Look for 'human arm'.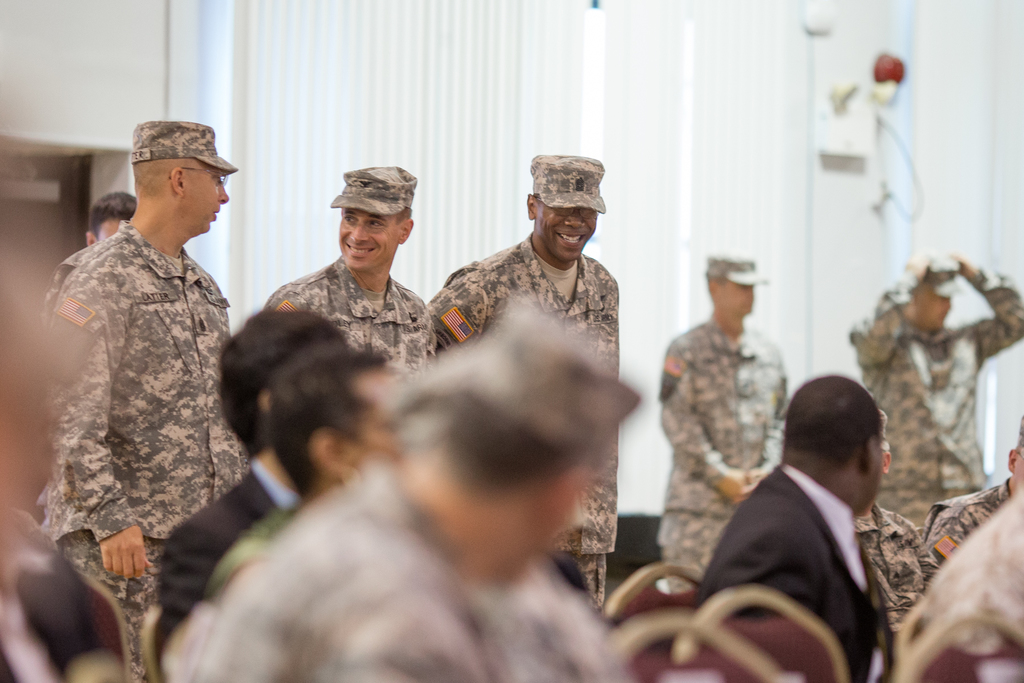
Found: (x1=40, y1=267, x2=156, y2=582).
